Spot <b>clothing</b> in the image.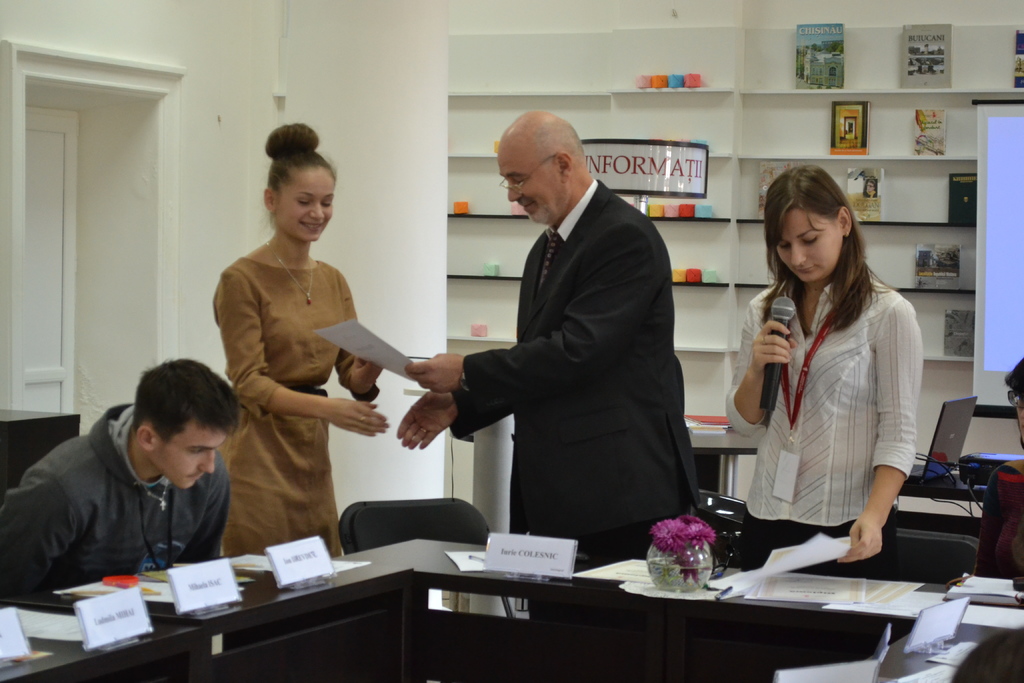
<b>clothing</b> found at (x1=739, y1=233, x2=938, y2=582).
